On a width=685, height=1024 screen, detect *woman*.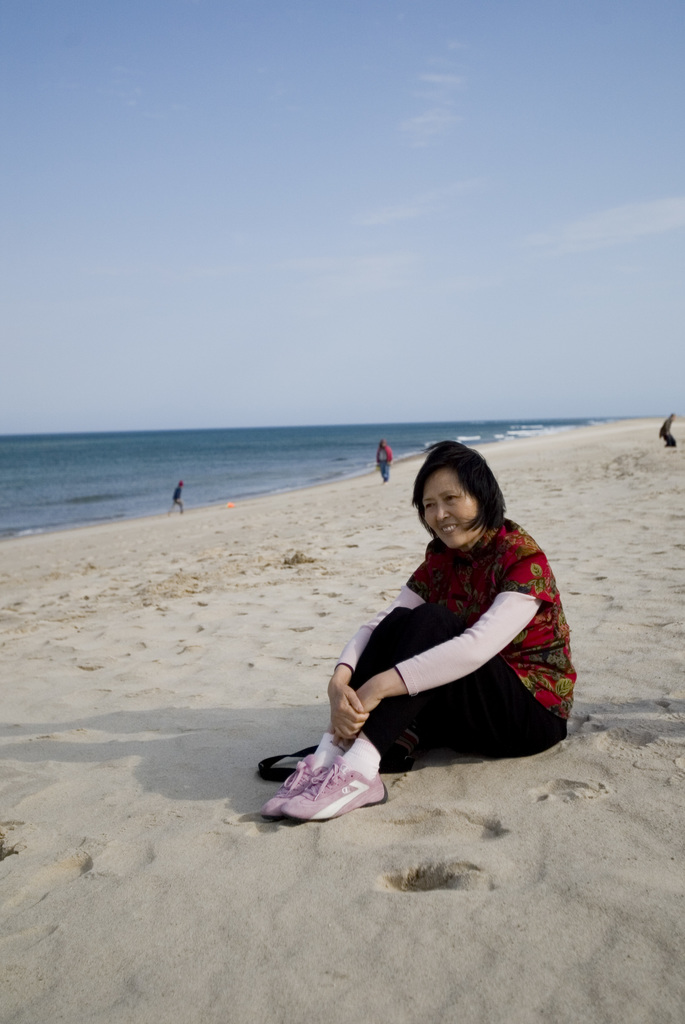
box=[304, 435, 574, 815].
